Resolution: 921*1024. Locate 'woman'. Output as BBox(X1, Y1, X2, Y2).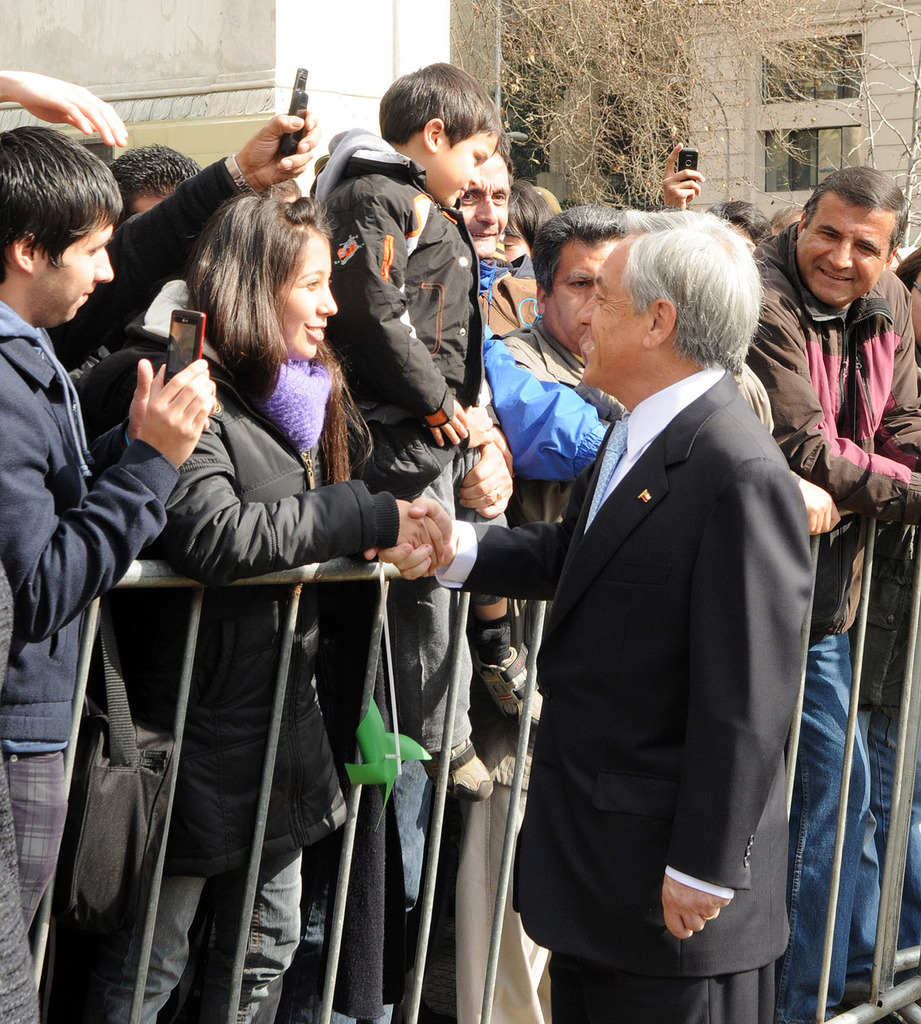
BBox(98, 155, 407, 1009).
